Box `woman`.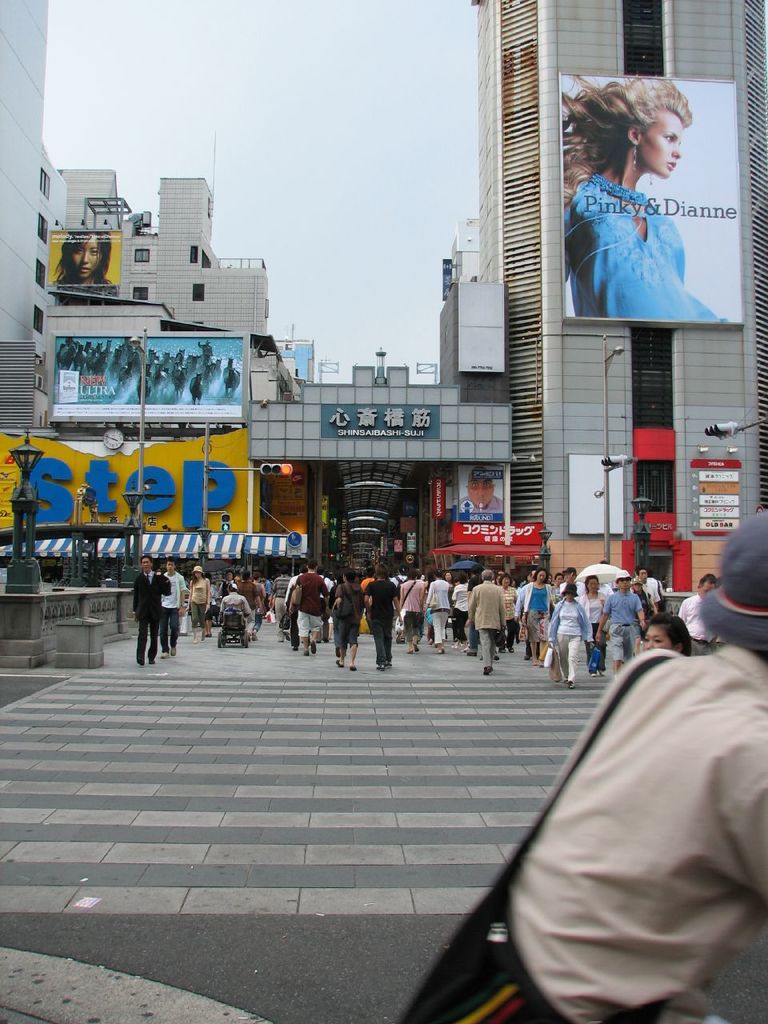
pyautogui.locateOnScreen(524, 568, 551, 665).
